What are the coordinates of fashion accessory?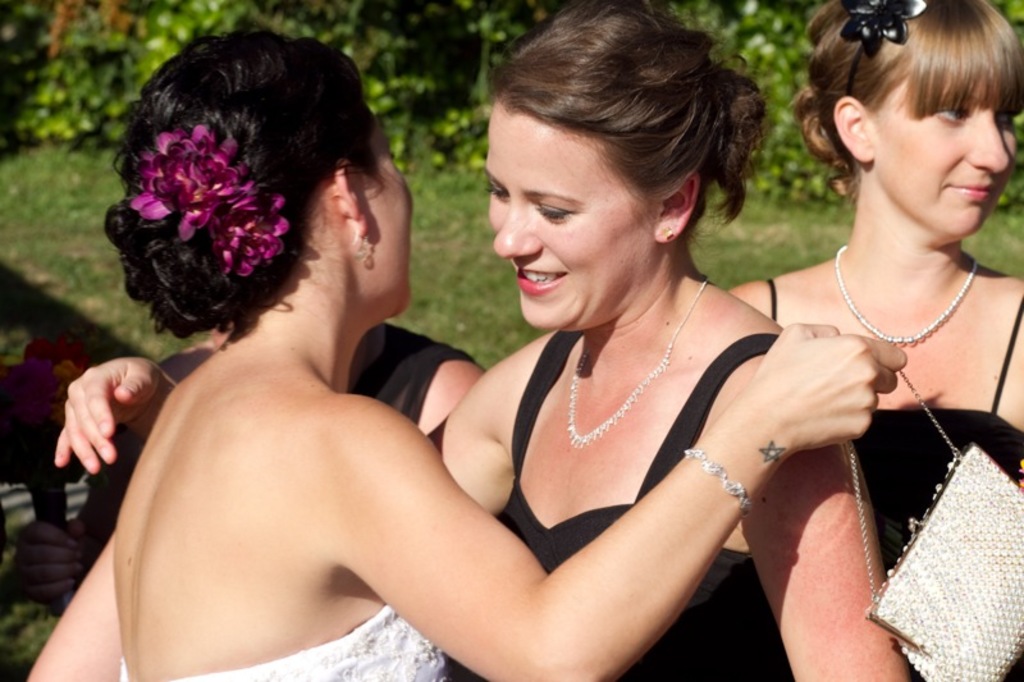
[124,118,293,282].
